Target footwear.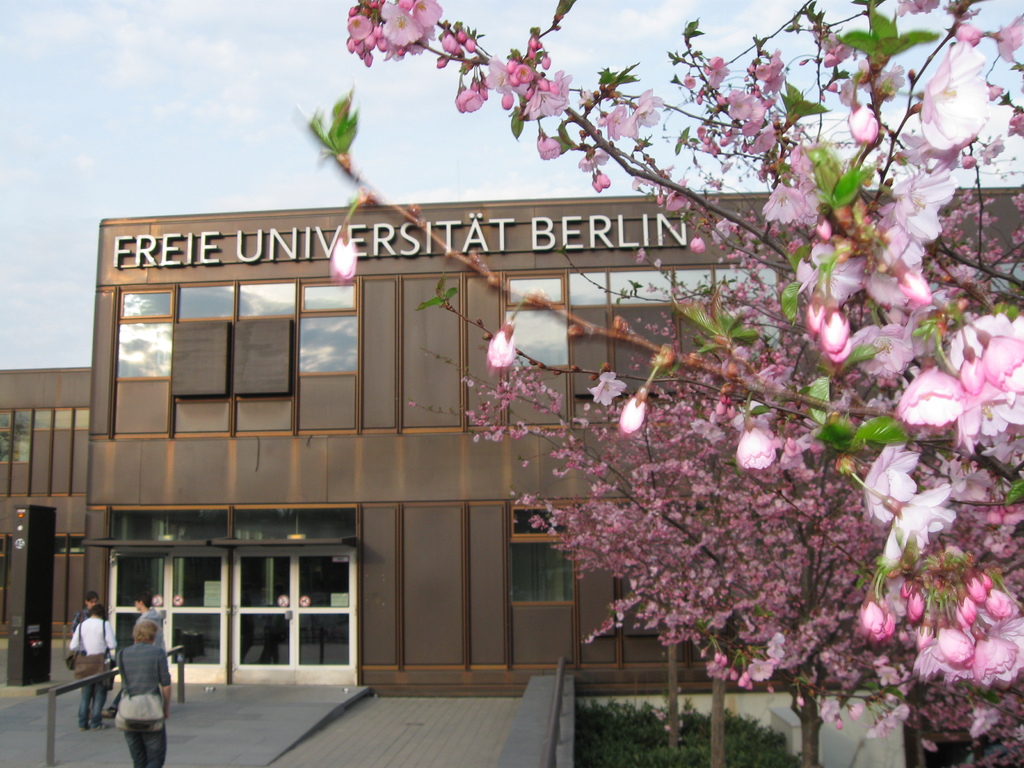
Target region: {"x1": 84, "y1": 717, "x2": 100, "y2": 728}.
